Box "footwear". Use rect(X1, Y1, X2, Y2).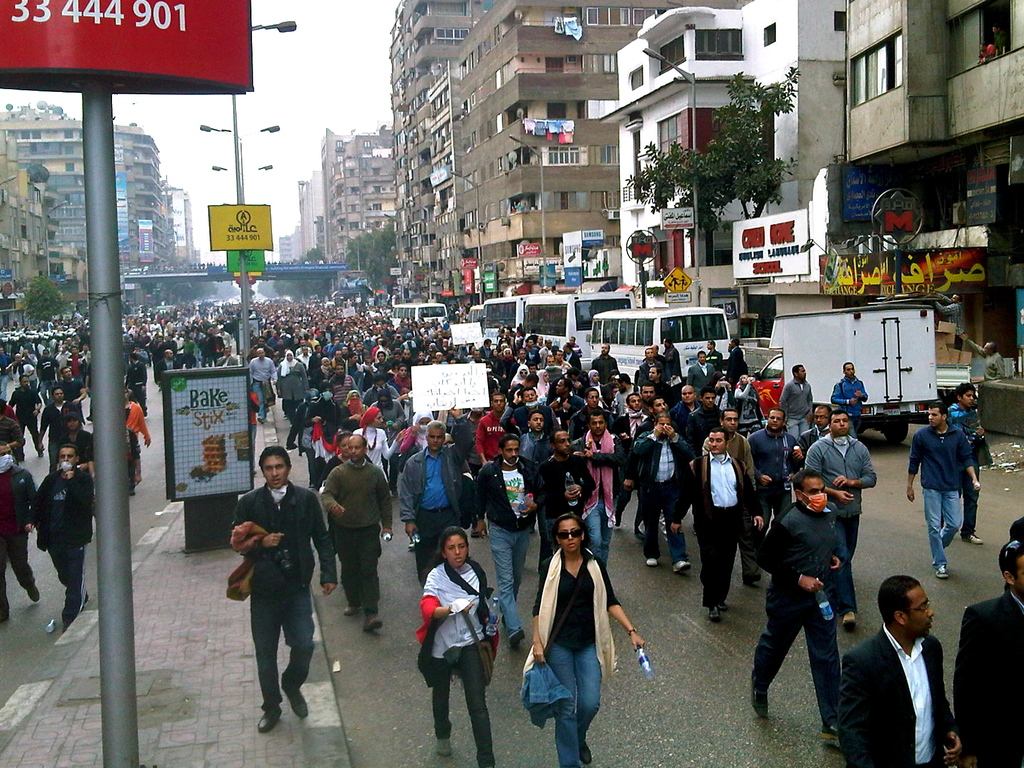
rect(714, 611, 724, 614).
